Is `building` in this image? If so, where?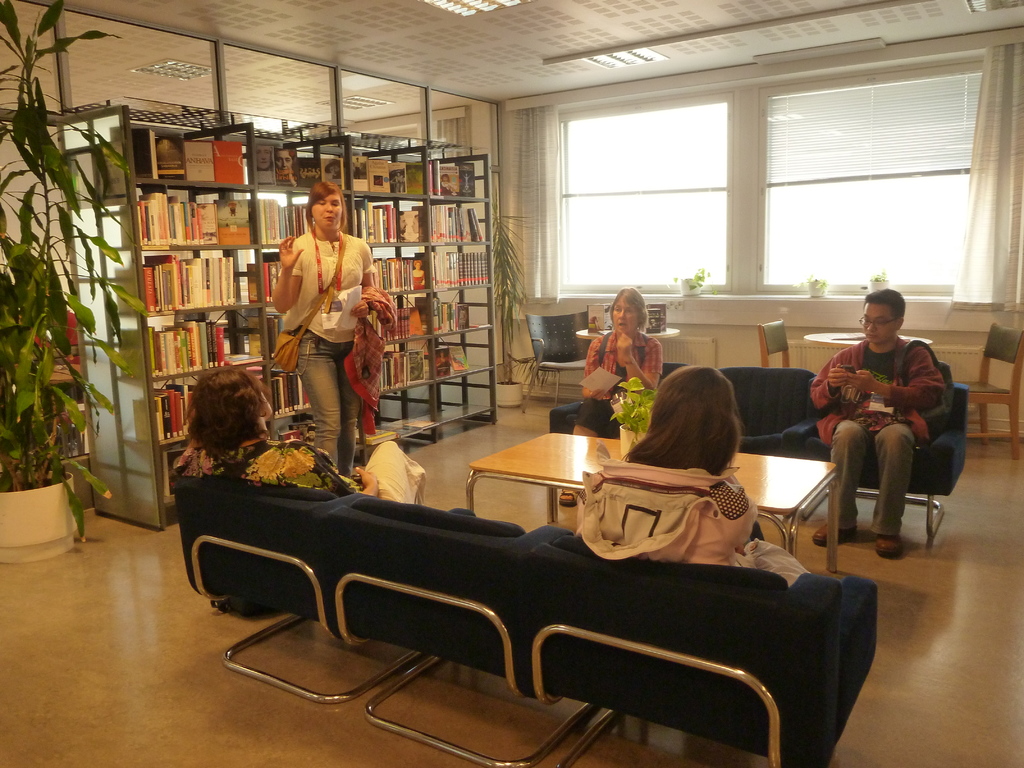
Yes, at [x1=0, y1=0, x2=1023, y2=767].
